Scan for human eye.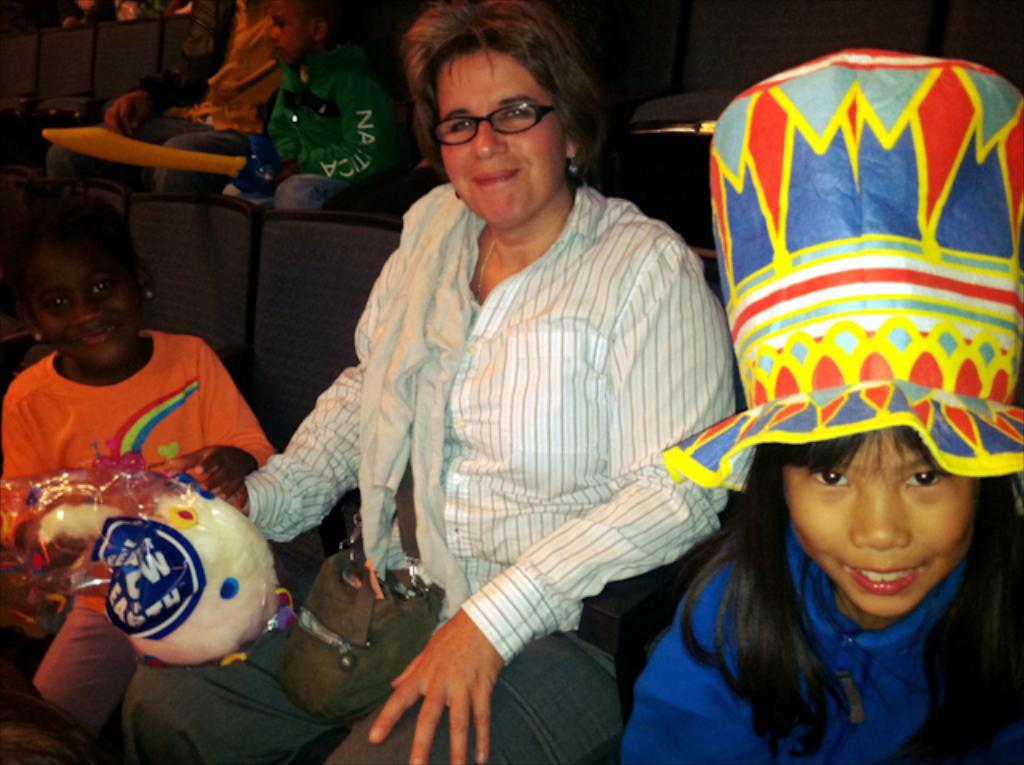
Scan result: [x1=498, y1=102, x2=534, y2=125].
